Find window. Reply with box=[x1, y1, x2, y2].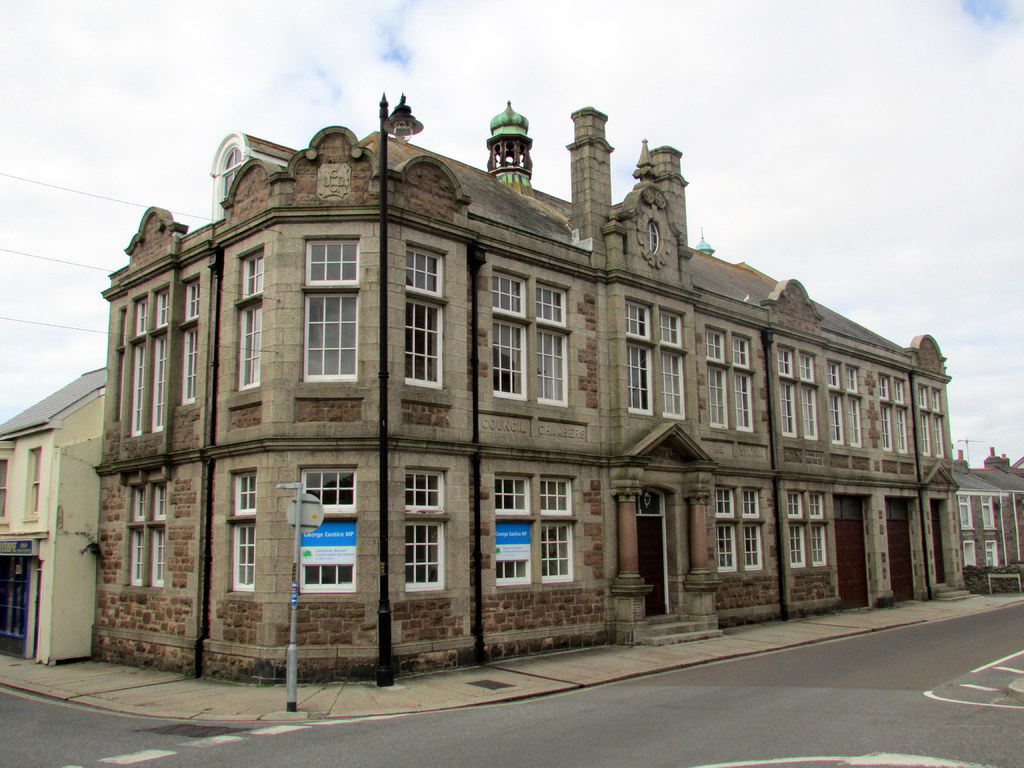
box=[406, 248, 447, 387].
